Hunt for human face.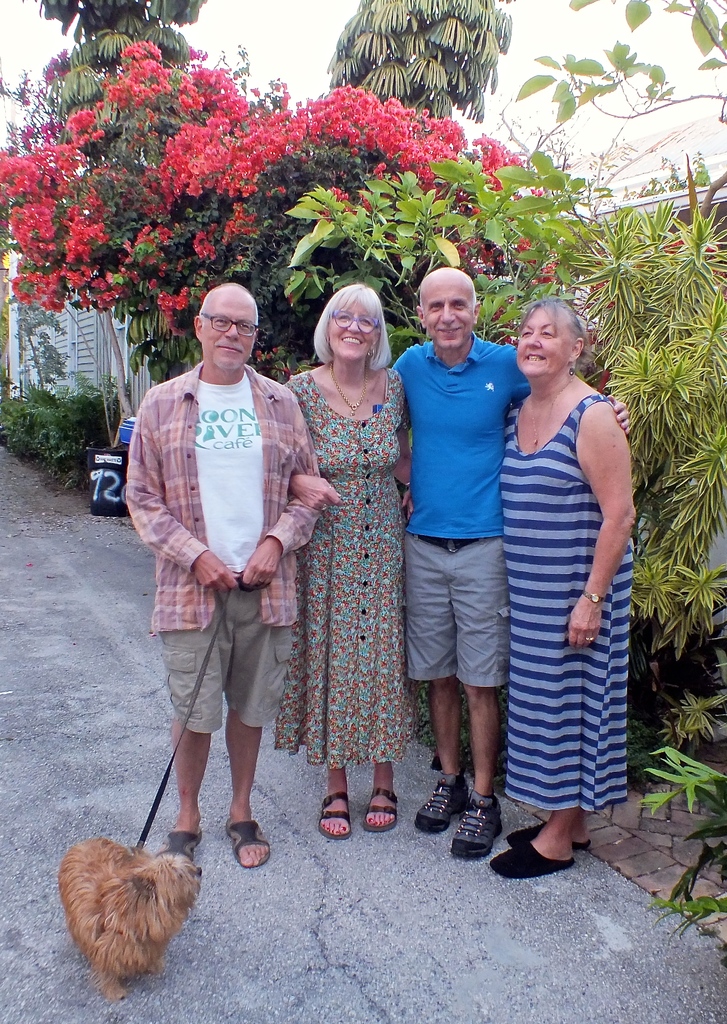
Hunted down at (left=519, top=309, right=573, bottom=386).
